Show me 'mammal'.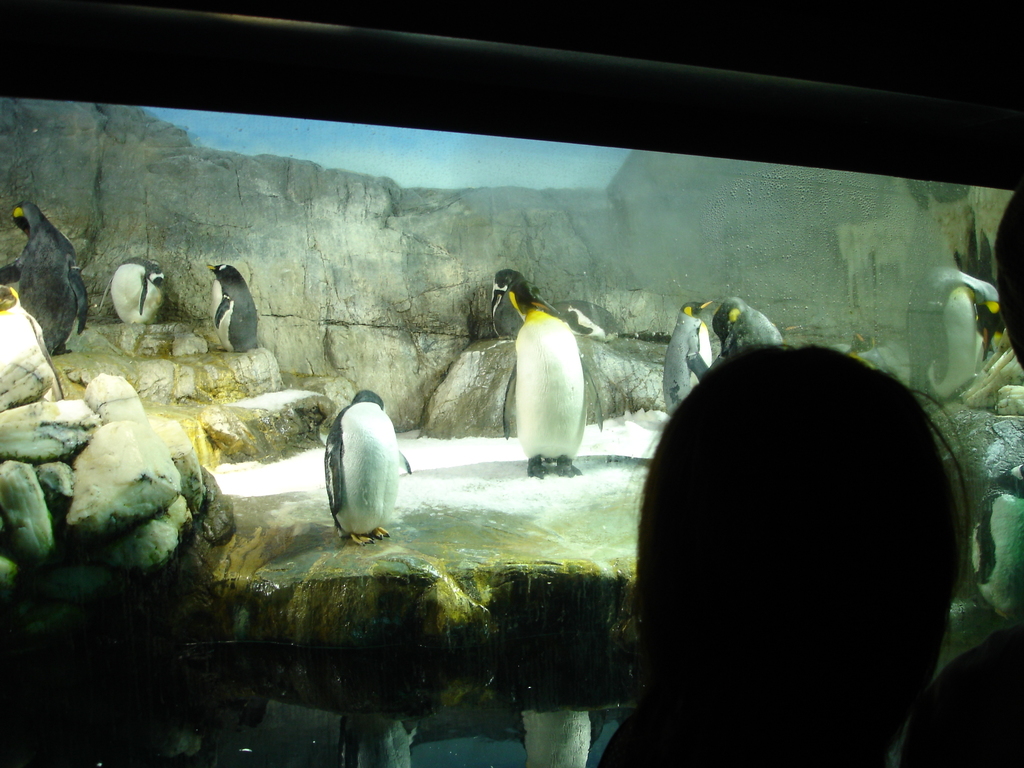
'mammal' is here: 570/331/991/767.
